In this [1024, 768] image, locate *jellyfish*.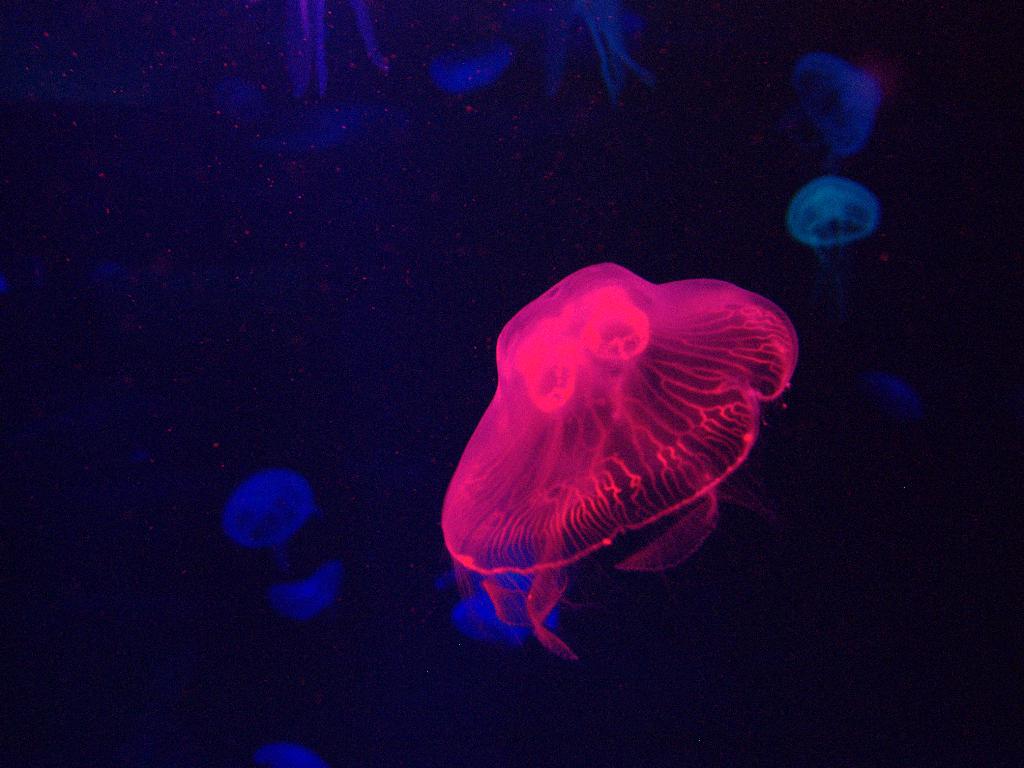
Bounding box: [435, 39, 517, 92].
